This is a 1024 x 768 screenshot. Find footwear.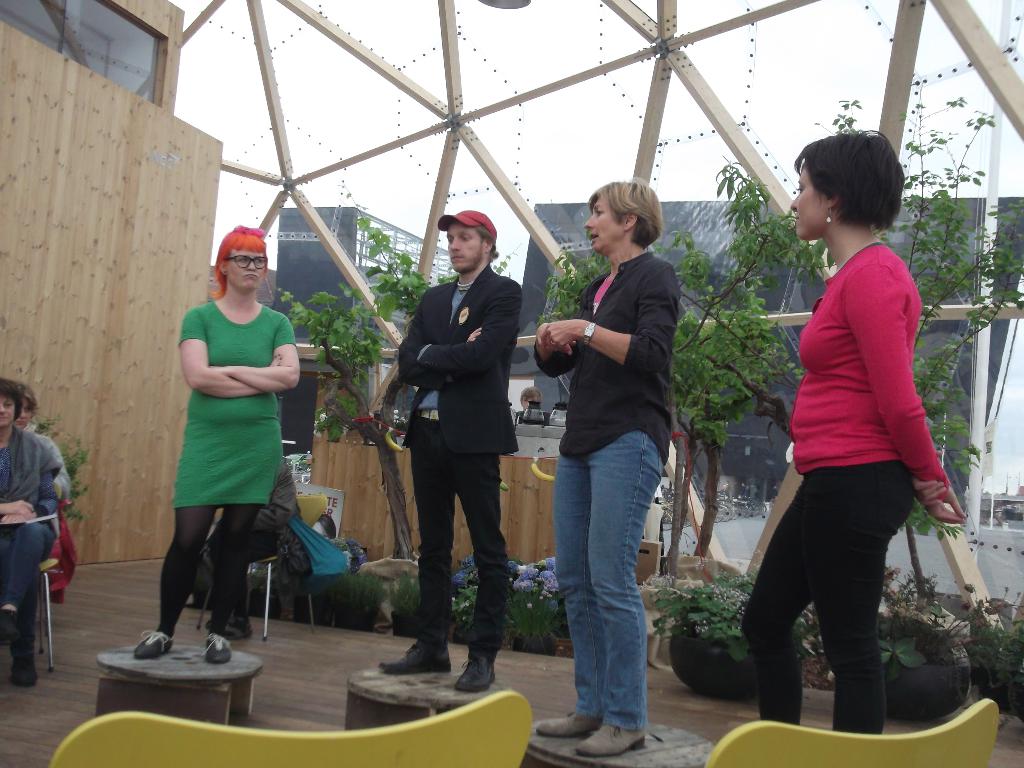
Bounding box: box=[223, 613, 252, 641].
